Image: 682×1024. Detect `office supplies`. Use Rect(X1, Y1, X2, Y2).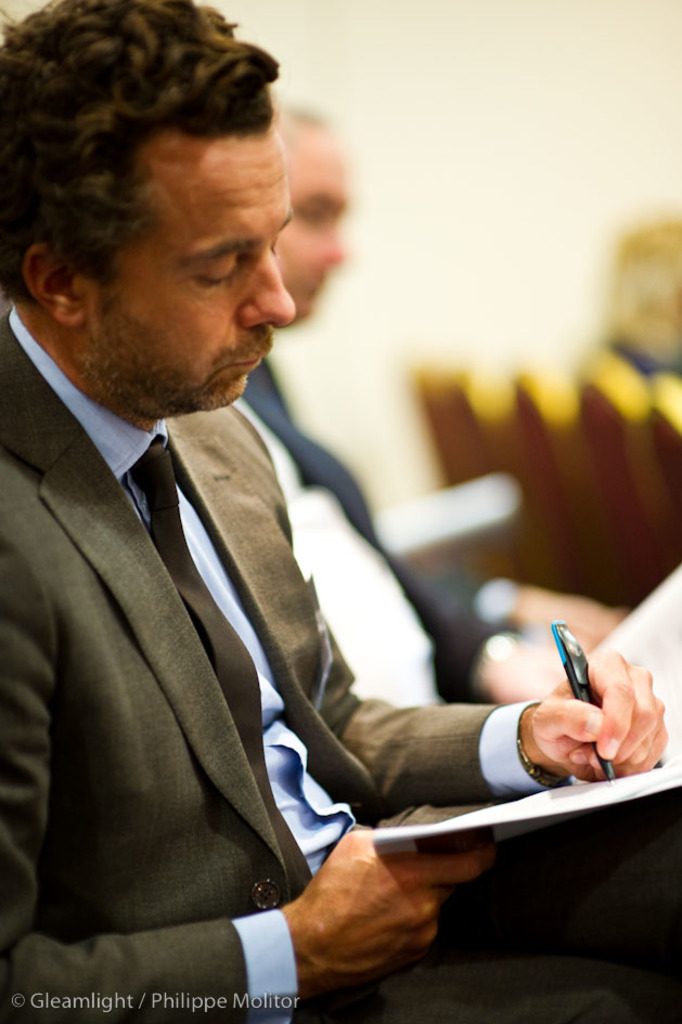
Rect(348, 761, 681, 840).
